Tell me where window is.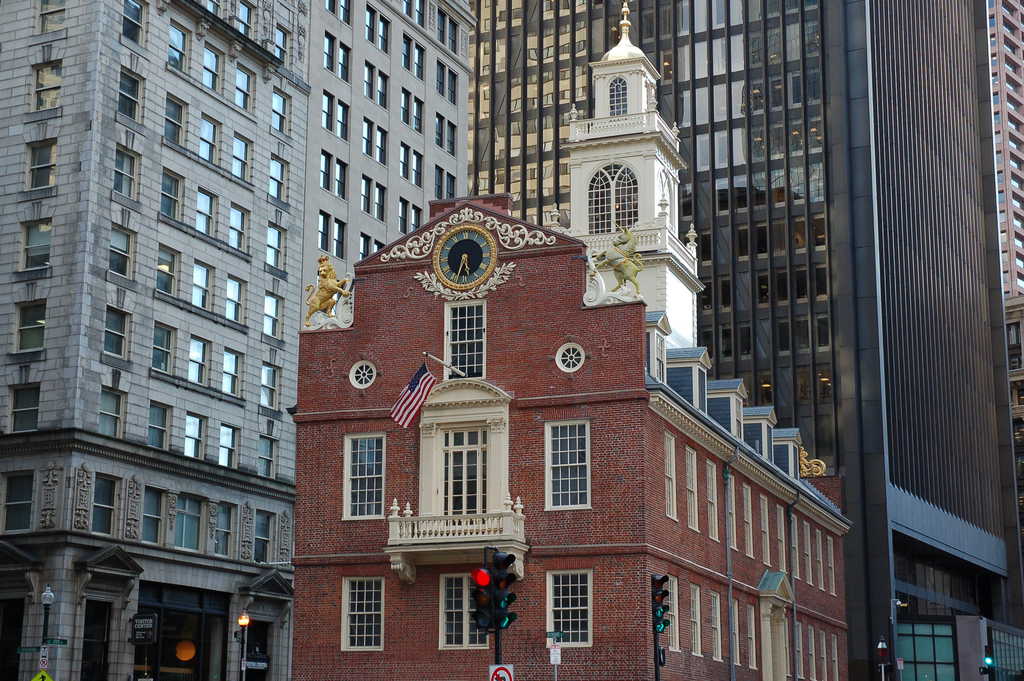
window is at (204,42,216,95).
